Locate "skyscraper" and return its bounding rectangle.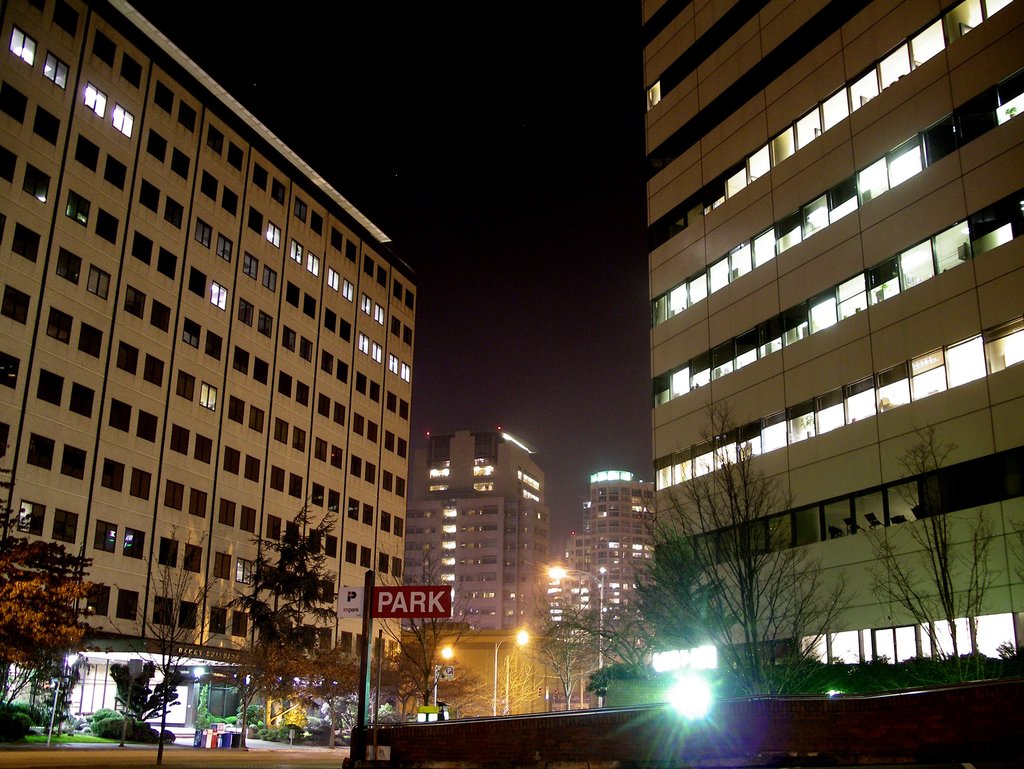
[x1=0, y1=0, x2=425, y2=680].
